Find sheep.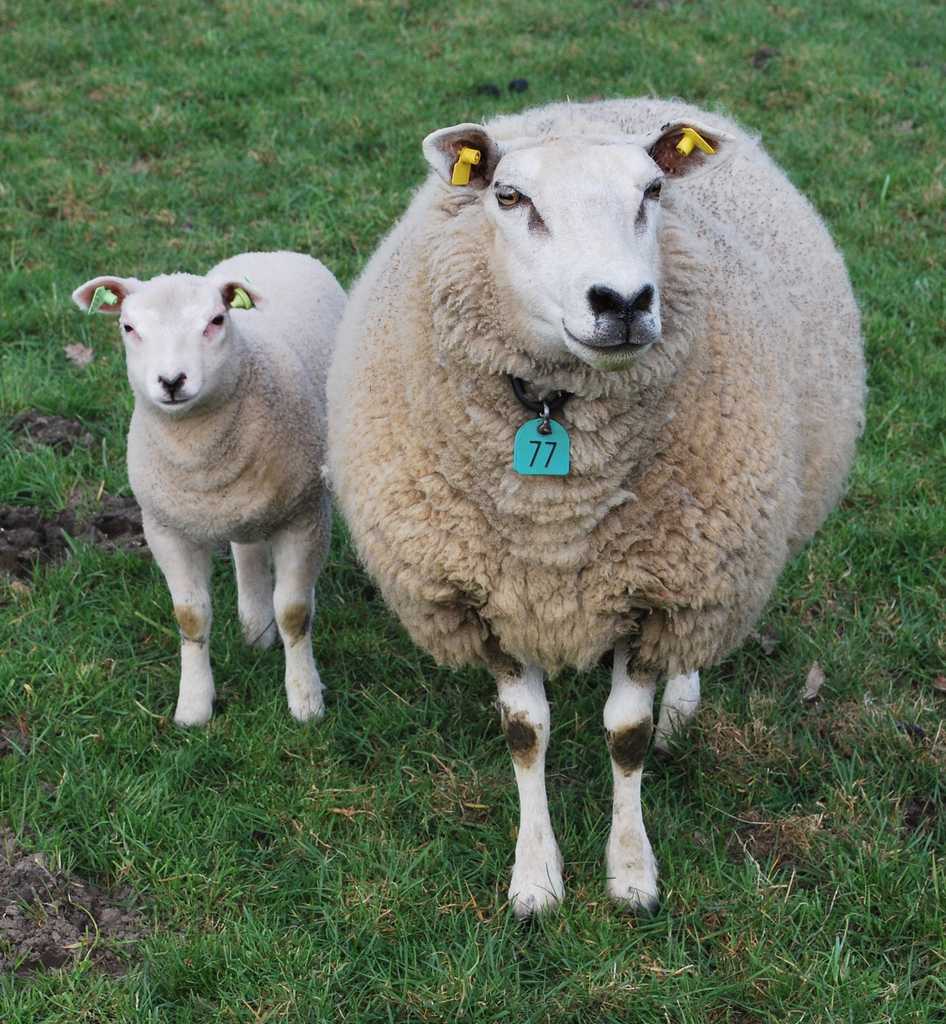
[x1=317, y1=99, x2=868, y2=910].
